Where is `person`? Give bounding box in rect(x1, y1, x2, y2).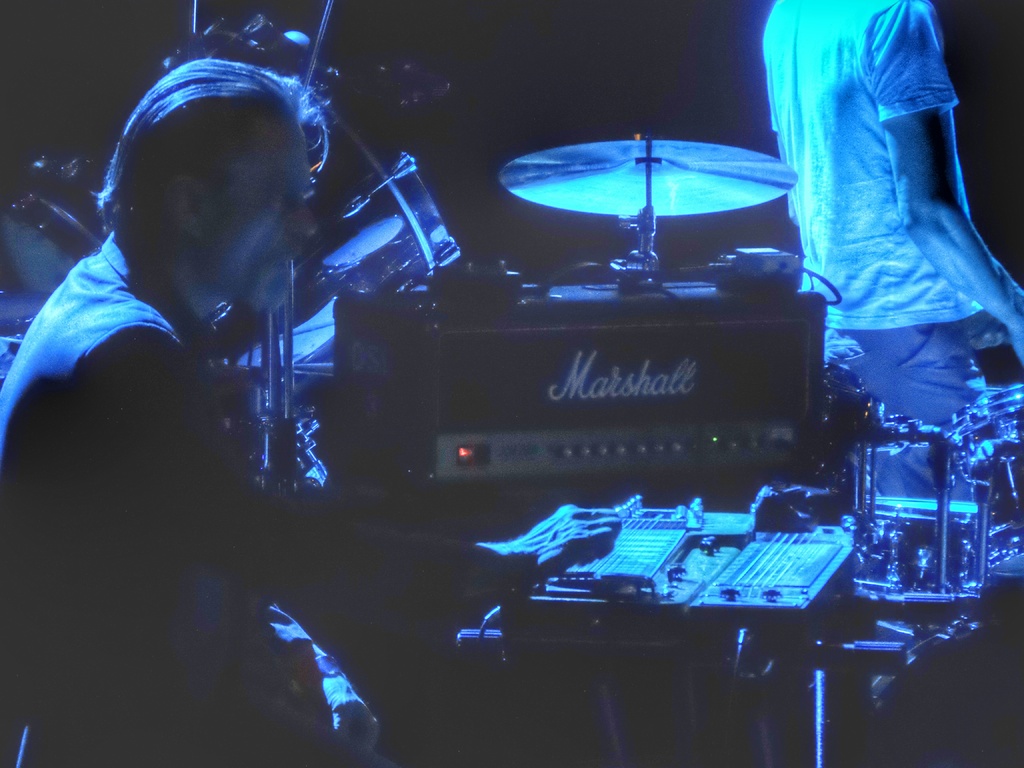
rect(761, 0, 1023, 427).
